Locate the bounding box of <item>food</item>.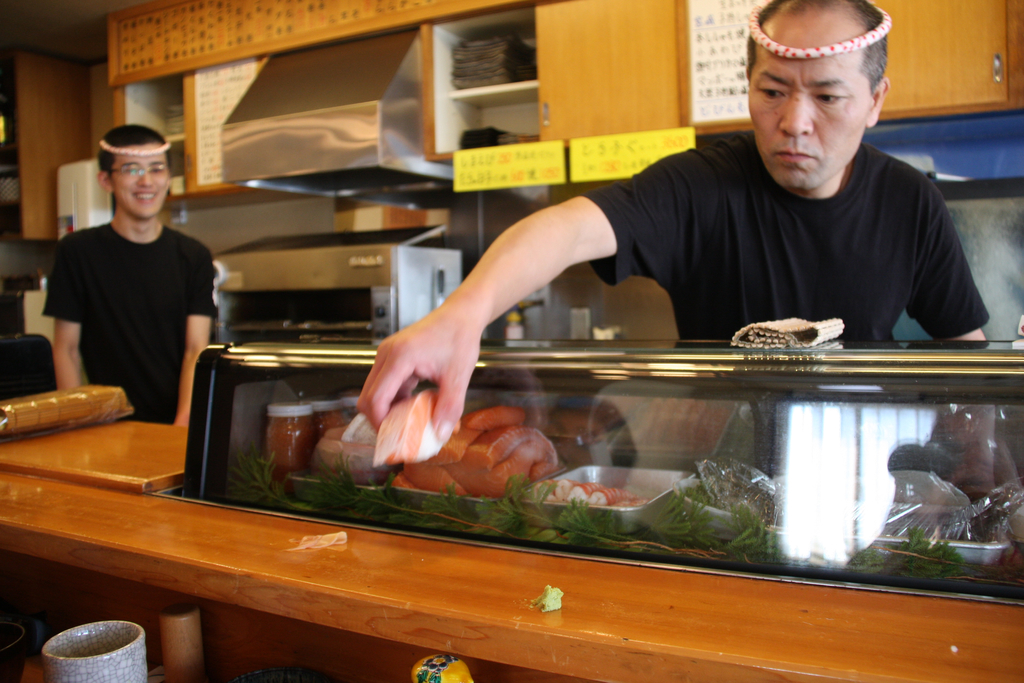
Bounding box: 371 383 460 465.
